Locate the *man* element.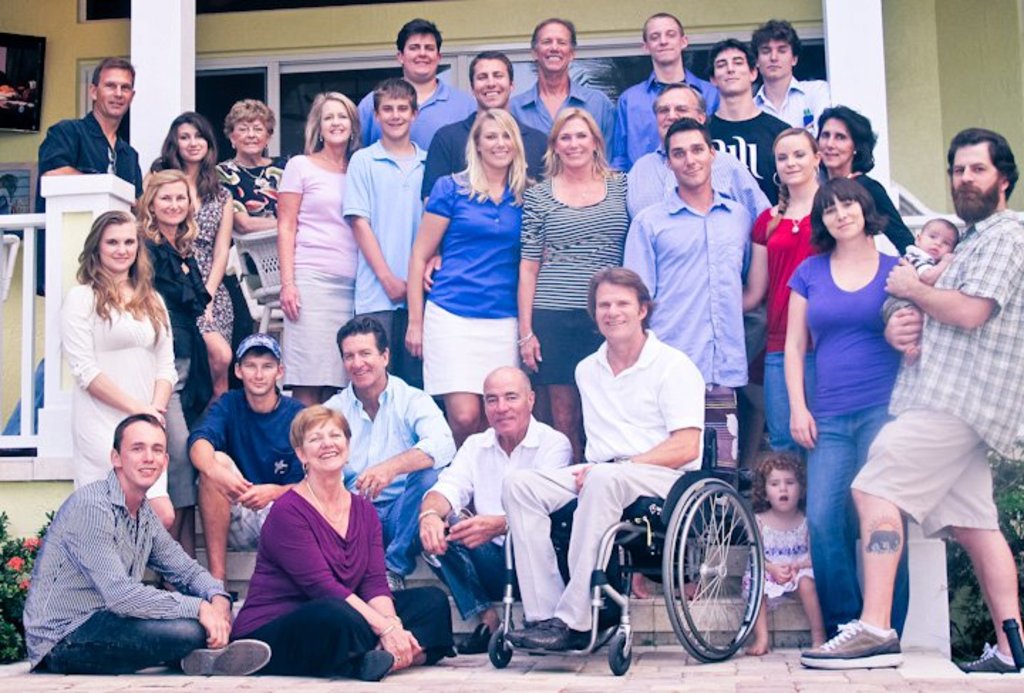
Element bbox: locate(353, 11, 484, 154).
